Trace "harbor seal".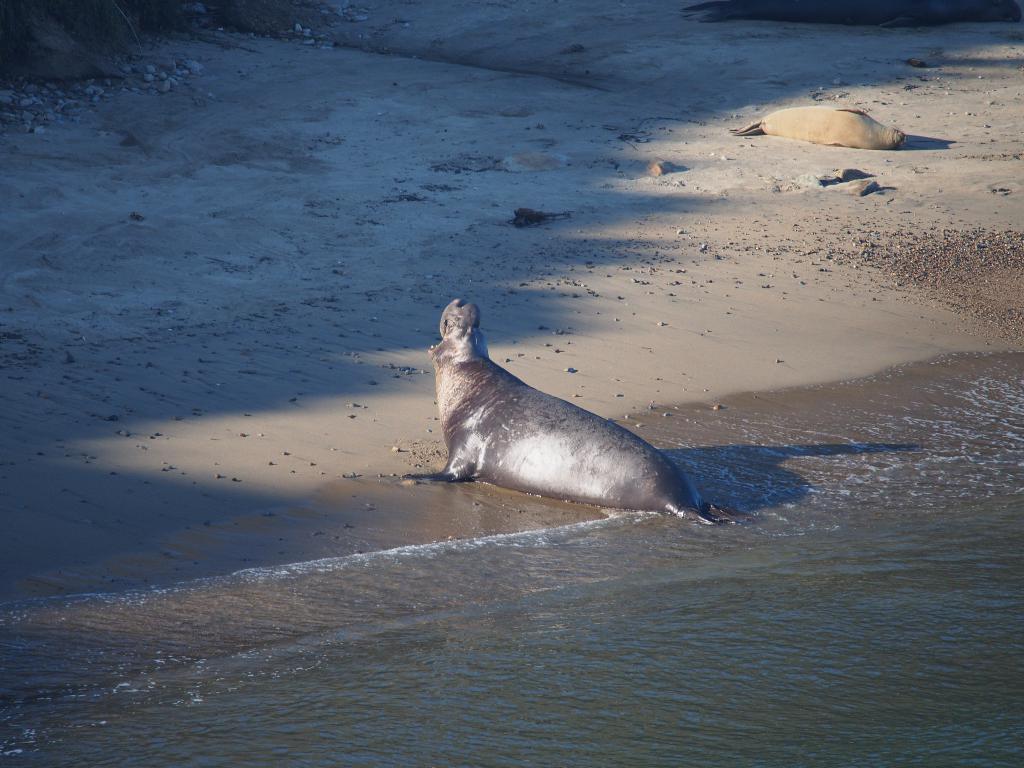
Traced to <region>402, 300, 781, 523</region>.
